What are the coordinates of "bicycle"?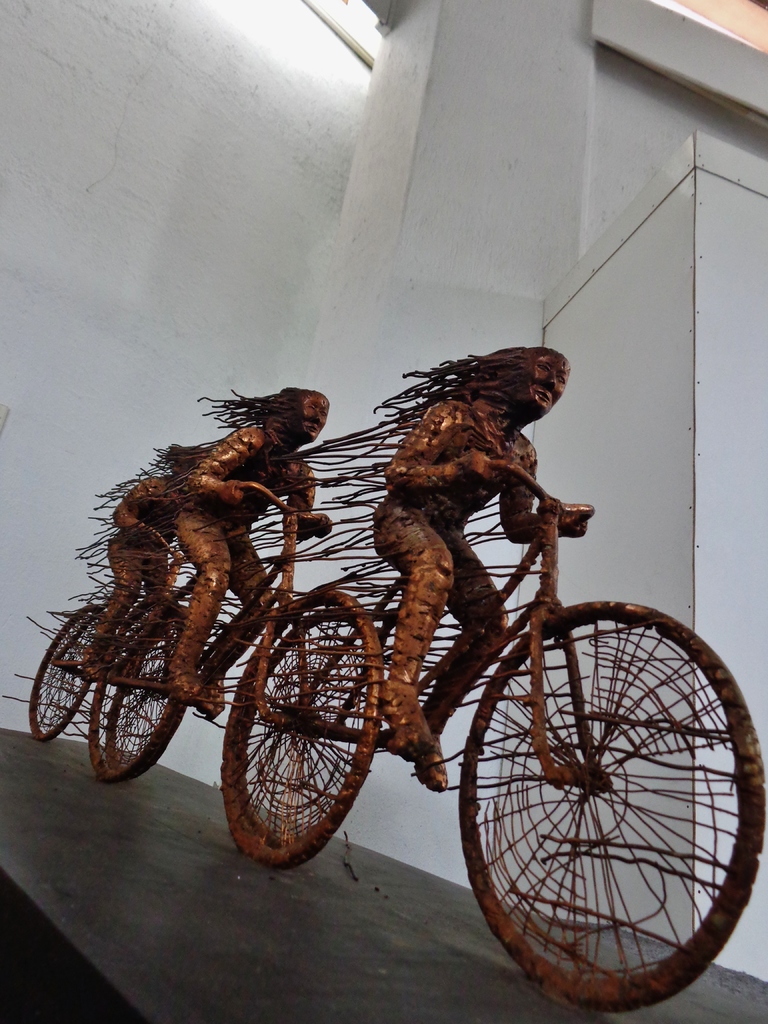
59/429/397/867.
